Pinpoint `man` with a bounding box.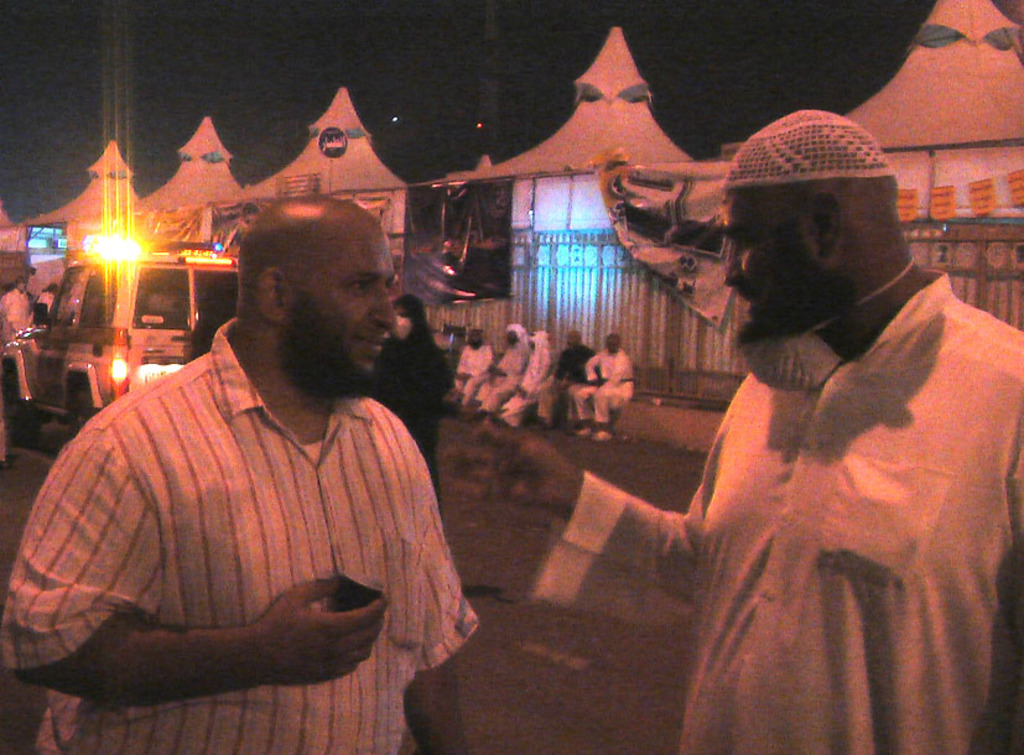
{"left": 36, "top": 160, "right": 483, "bottom": 727}.
